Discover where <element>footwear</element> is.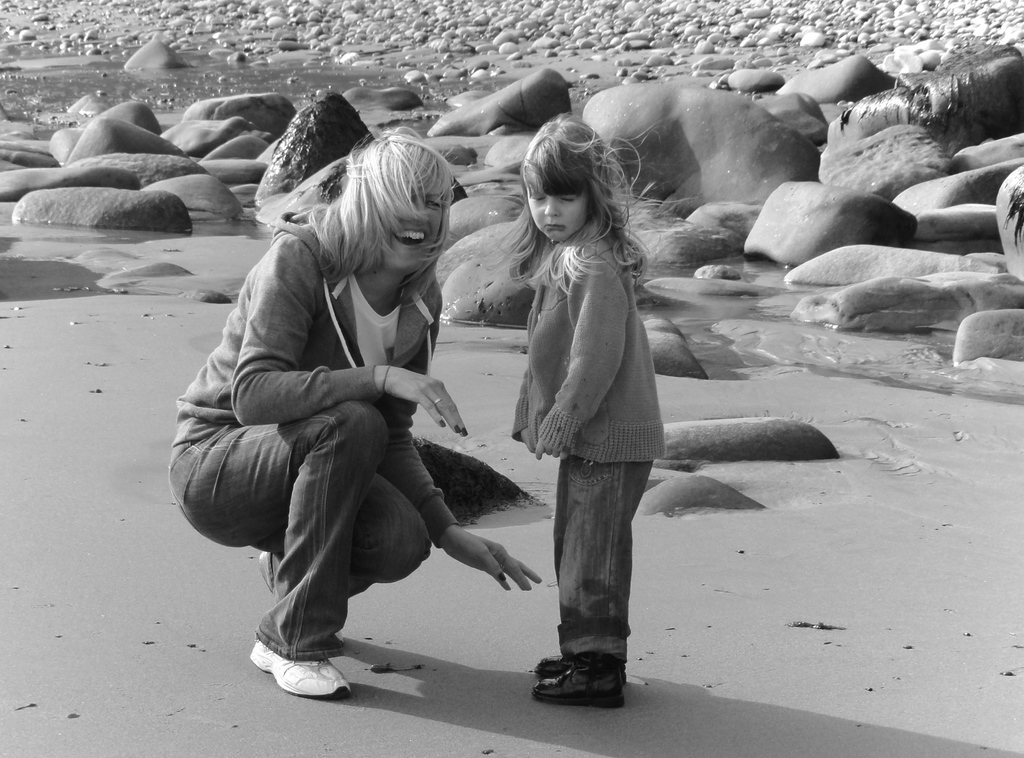
Discovered at locate(259, 547, 276, 590).
